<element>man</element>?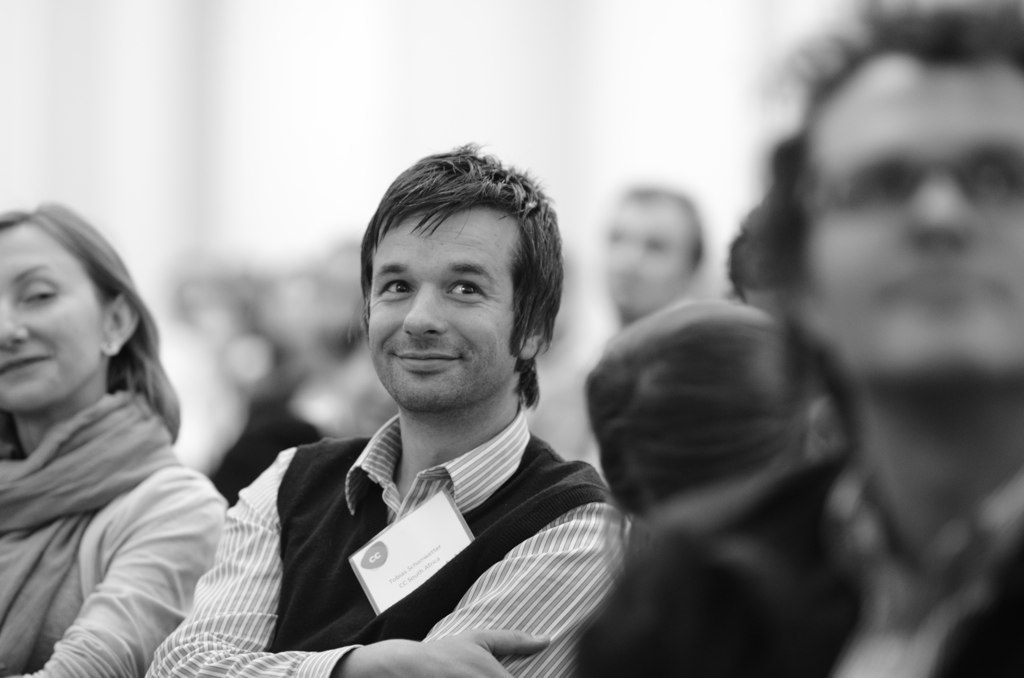
detection(569, 0, 1023, 677)
